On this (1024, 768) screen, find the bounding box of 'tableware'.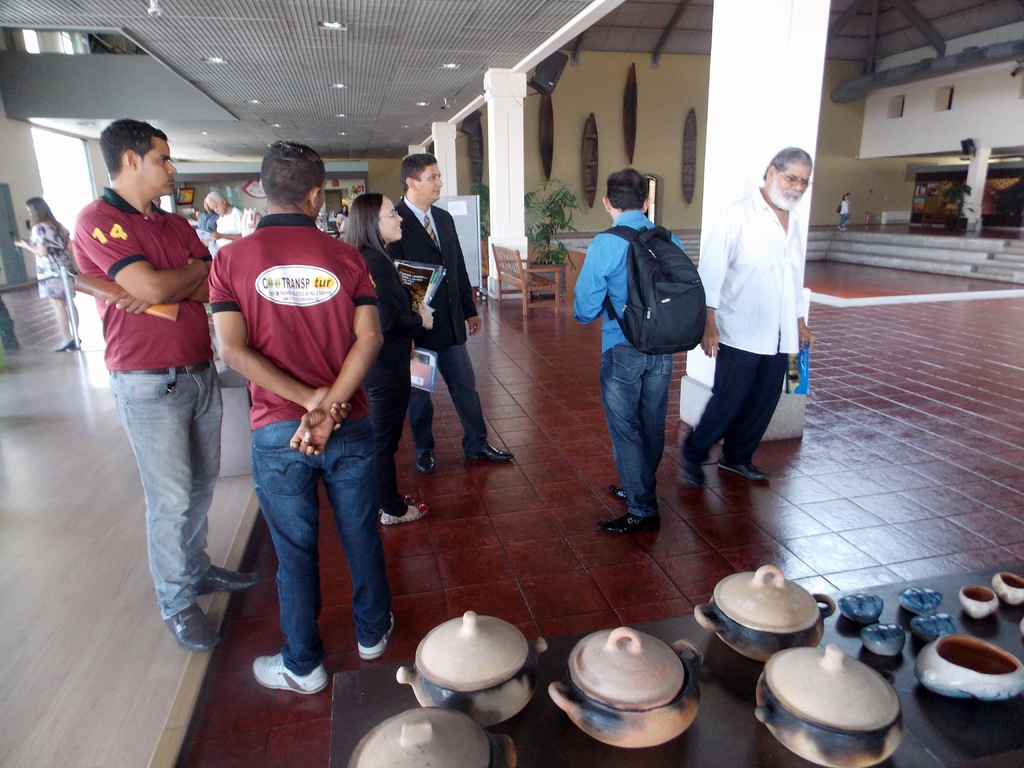
Bounding box: pyautogui.locateOnScreen(990, 570, 1022, 614).
